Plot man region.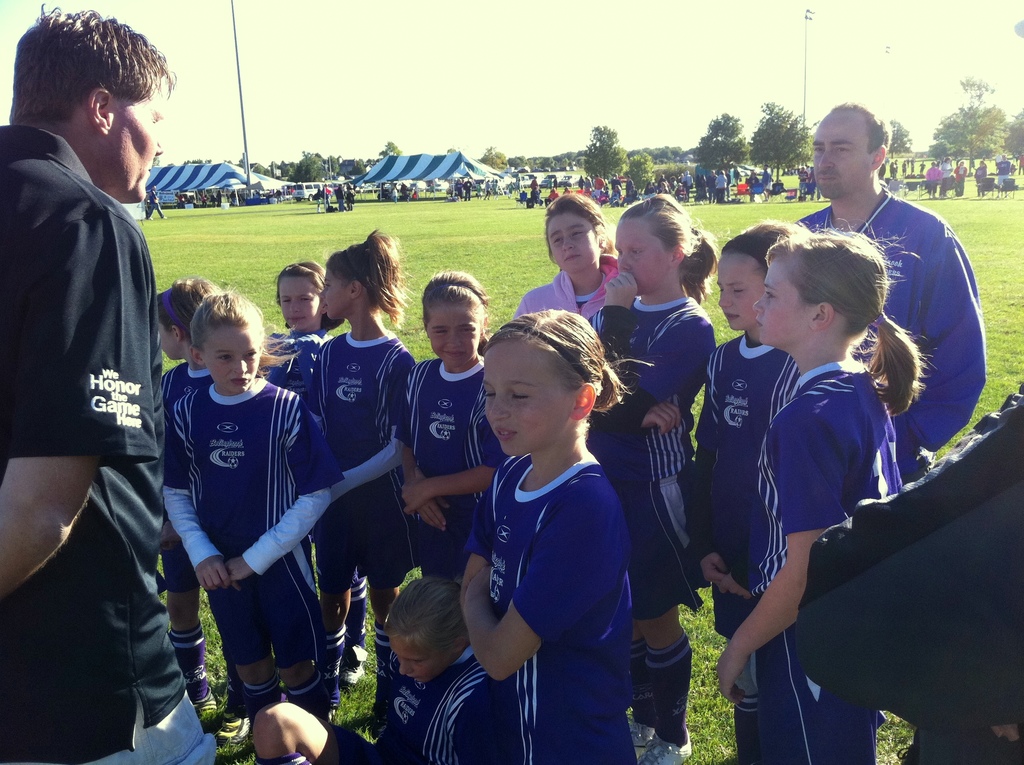
Plotted at Rect(6, 0, 198, 730).
